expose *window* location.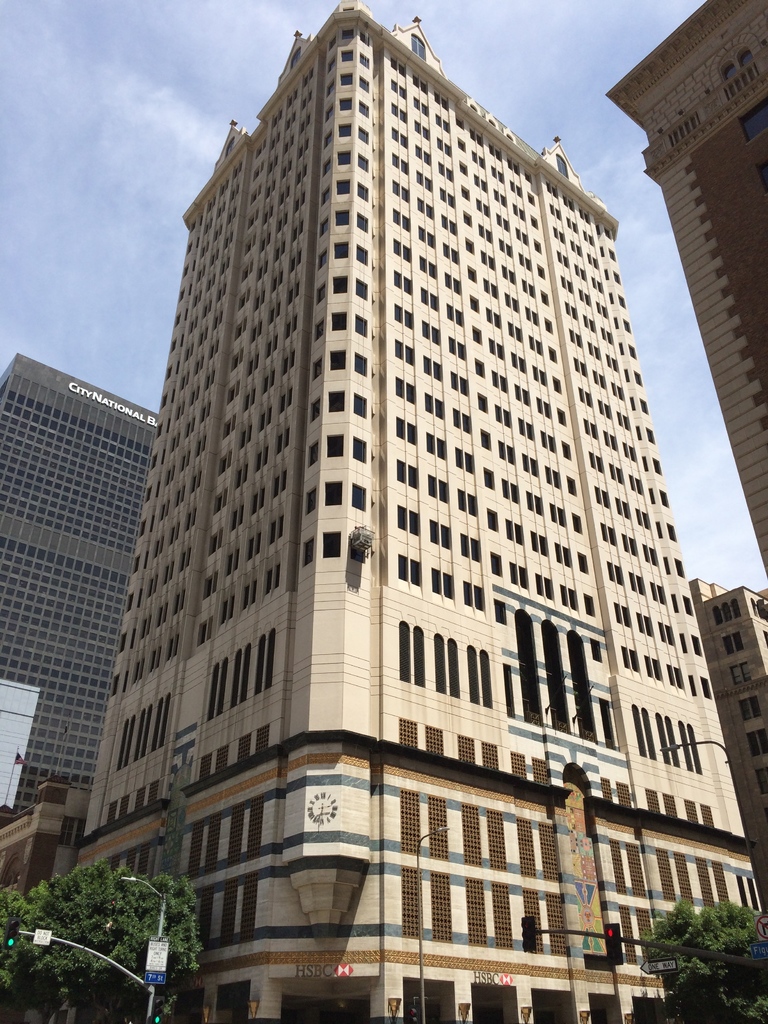
Exposed at <box>359,53,373,71</box>.
